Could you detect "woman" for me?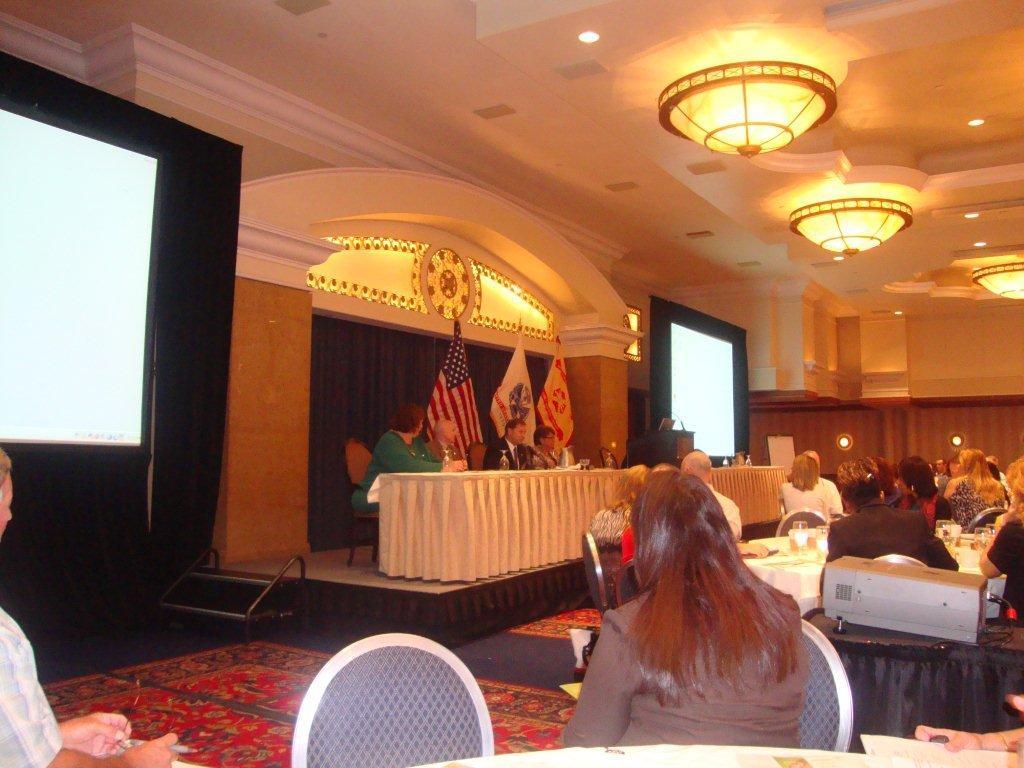
Detection result: 552, 441, 866, 751.
